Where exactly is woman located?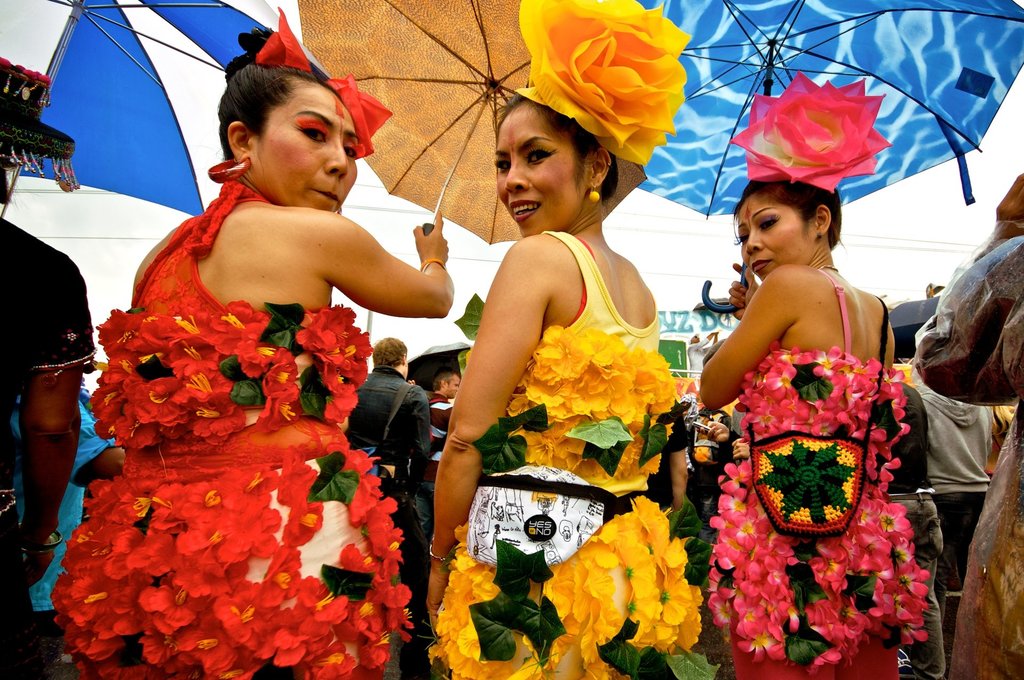
Its bounding box is <region>52, 32, 455, 679</region>.
